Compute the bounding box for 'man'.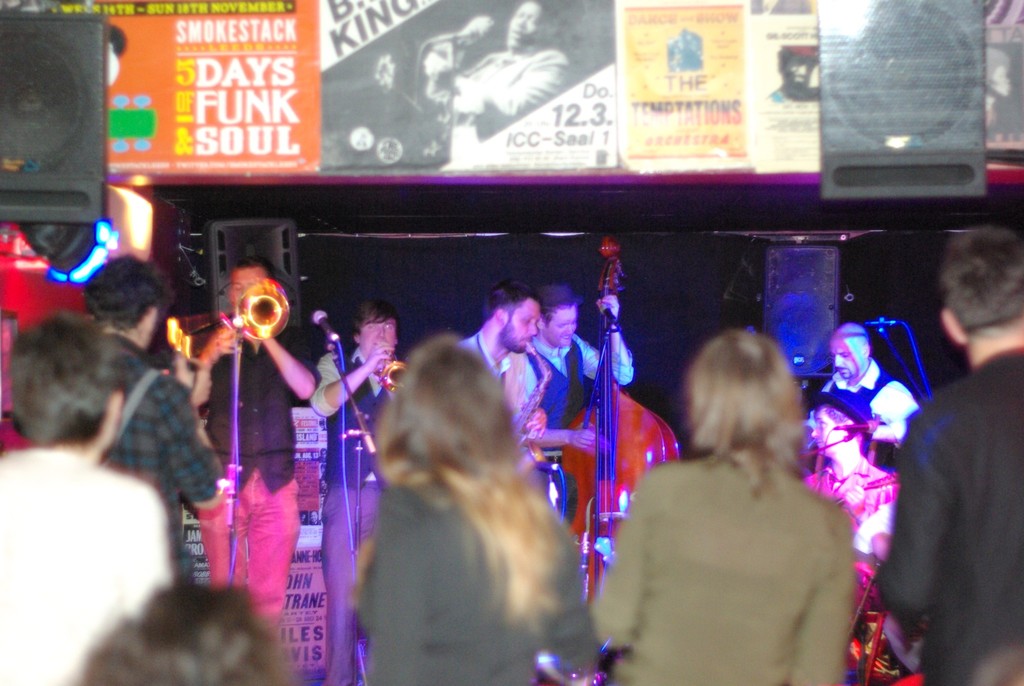
<bbox>876, 227, 1023, 685</bbox>.
